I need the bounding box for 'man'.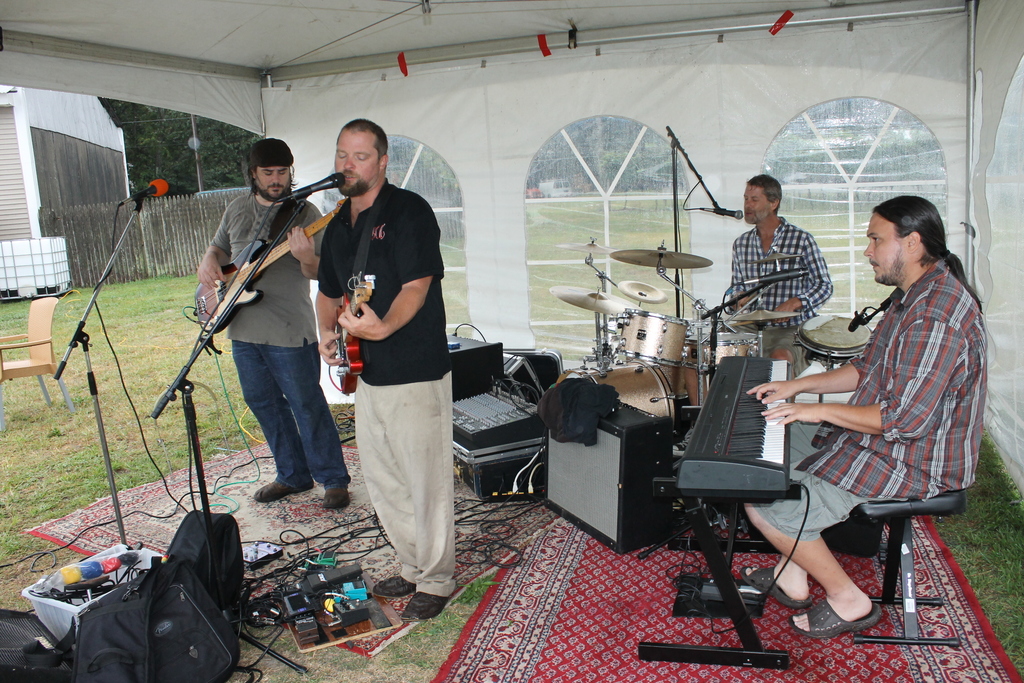
Here it is: [x1=776, y1=180, x2=991, y2=618].
